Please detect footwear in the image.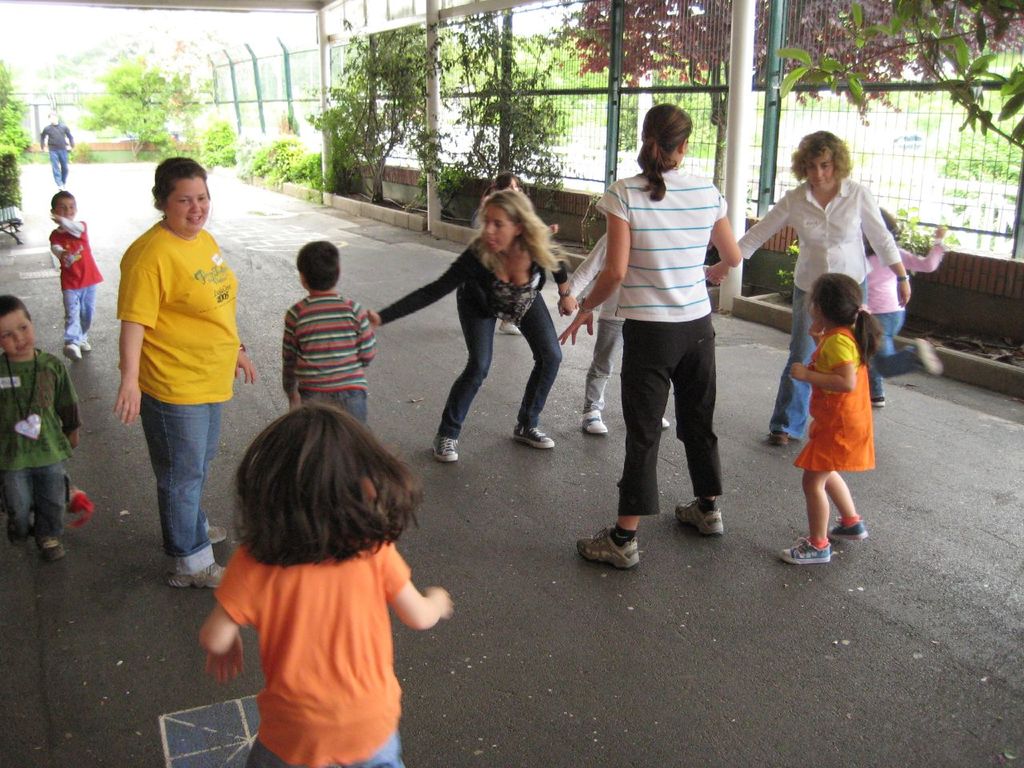
pyautogui.locateOnScreen(835, 520, 869, 534).
